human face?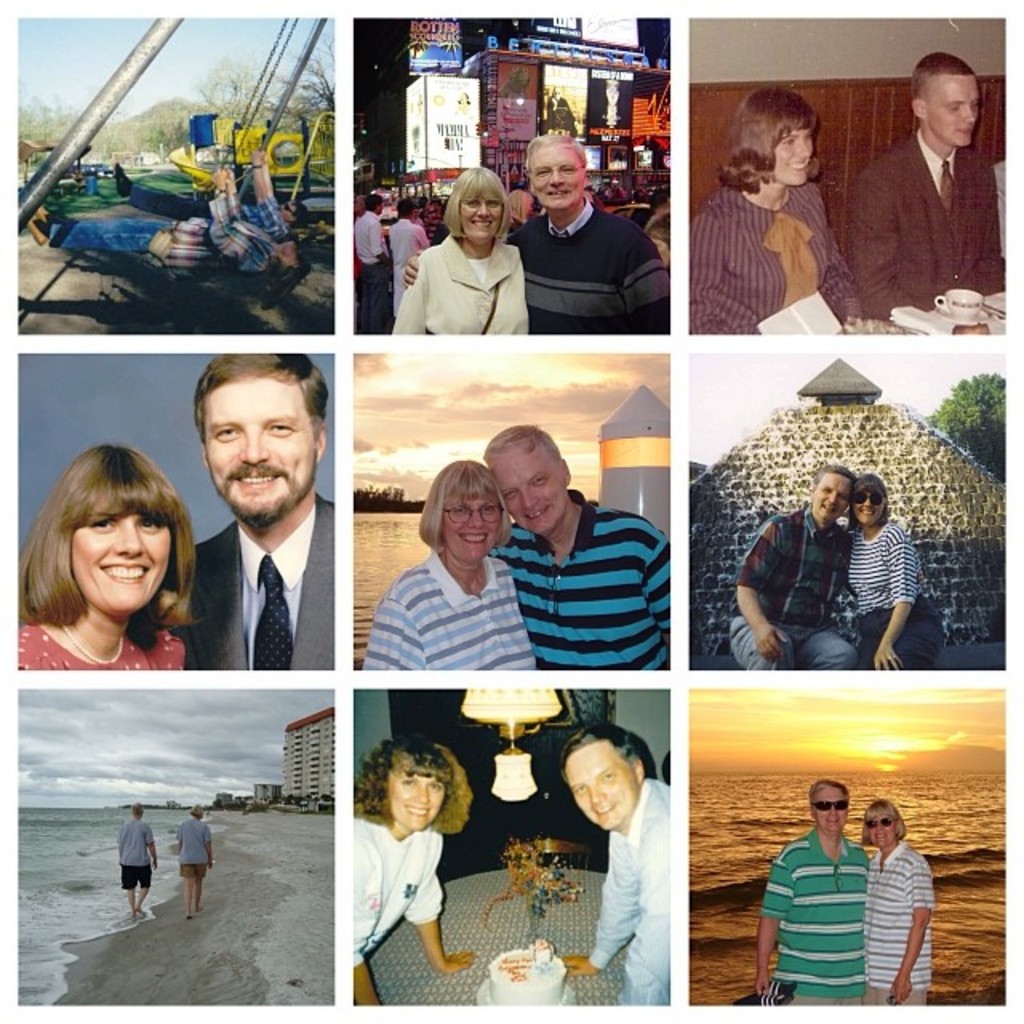
[202, 373, 317, 515]
